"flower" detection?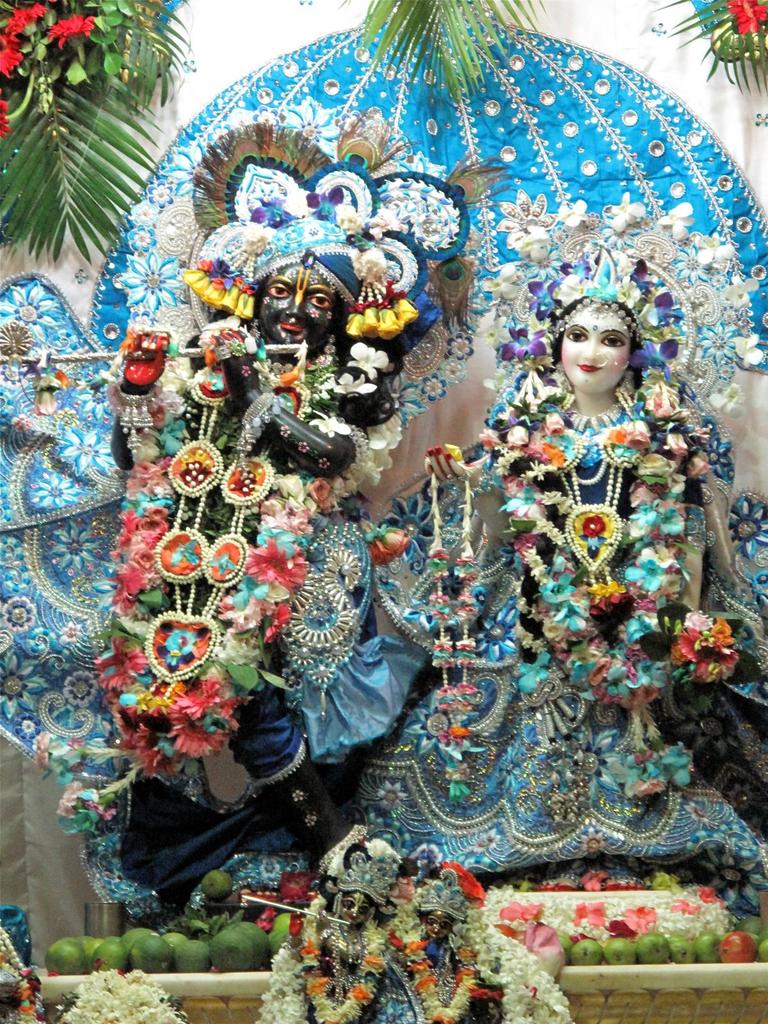
[left=0, top=95, right=24, bottom=132]
